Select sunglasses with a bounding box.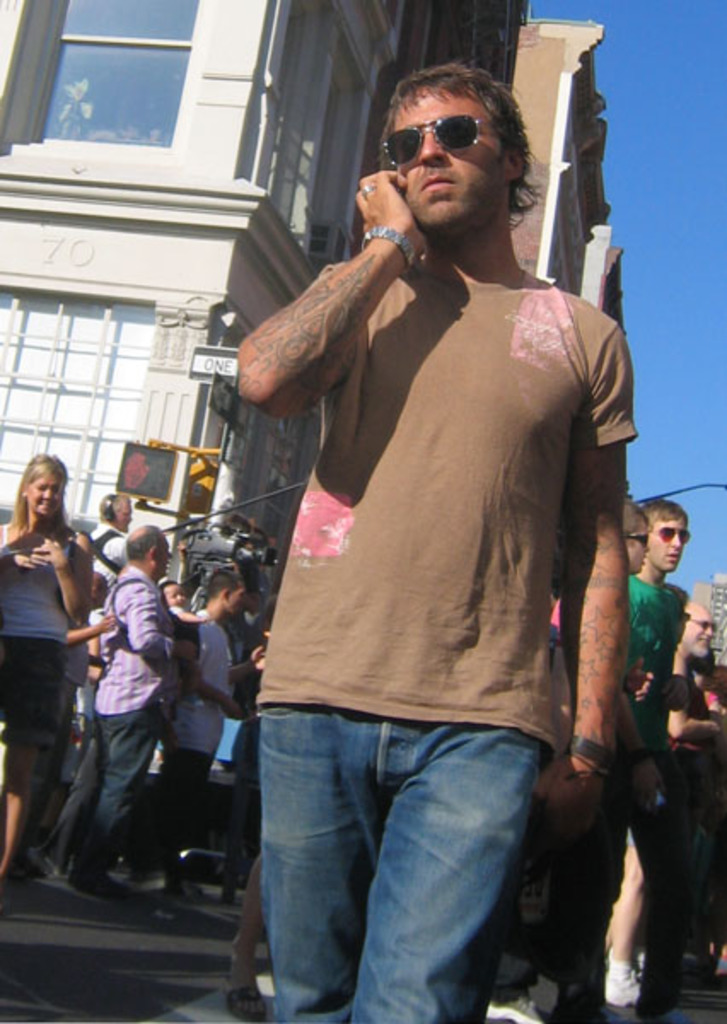
655:526:688:538.
